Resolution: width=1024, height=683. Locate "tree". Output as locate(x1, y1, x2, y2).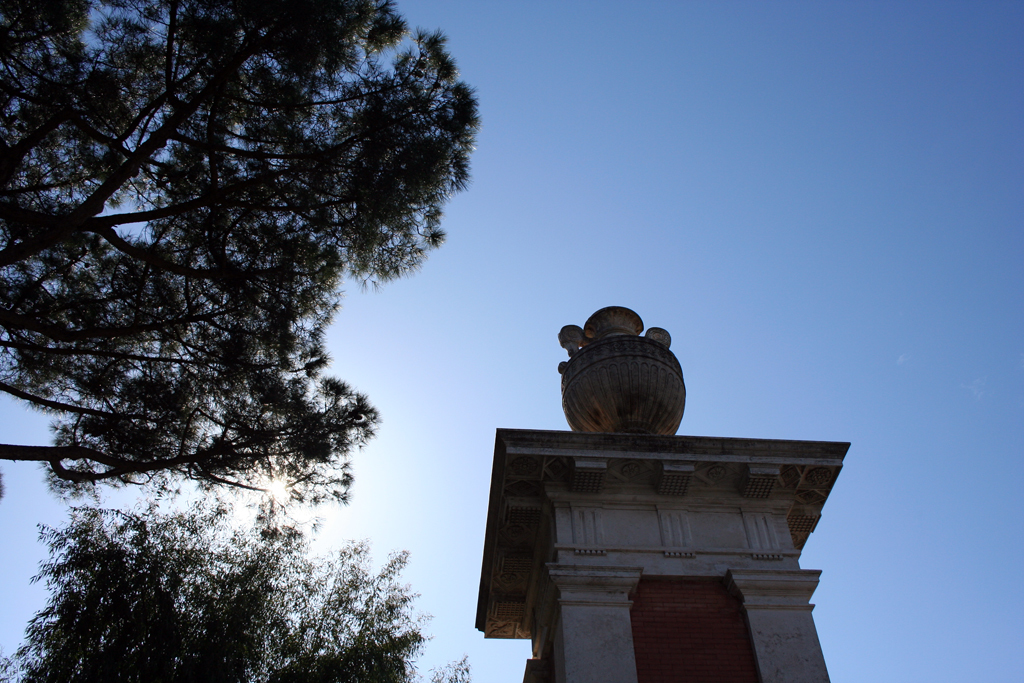
locate(11, 0, 511, 682).
